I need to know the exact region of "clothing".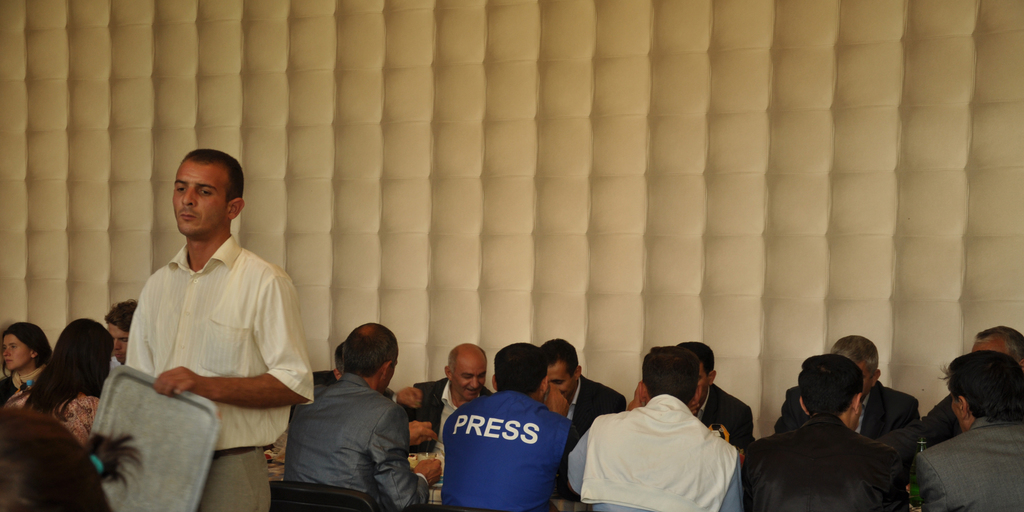
Region: box(919, 419, 1023, 511).
